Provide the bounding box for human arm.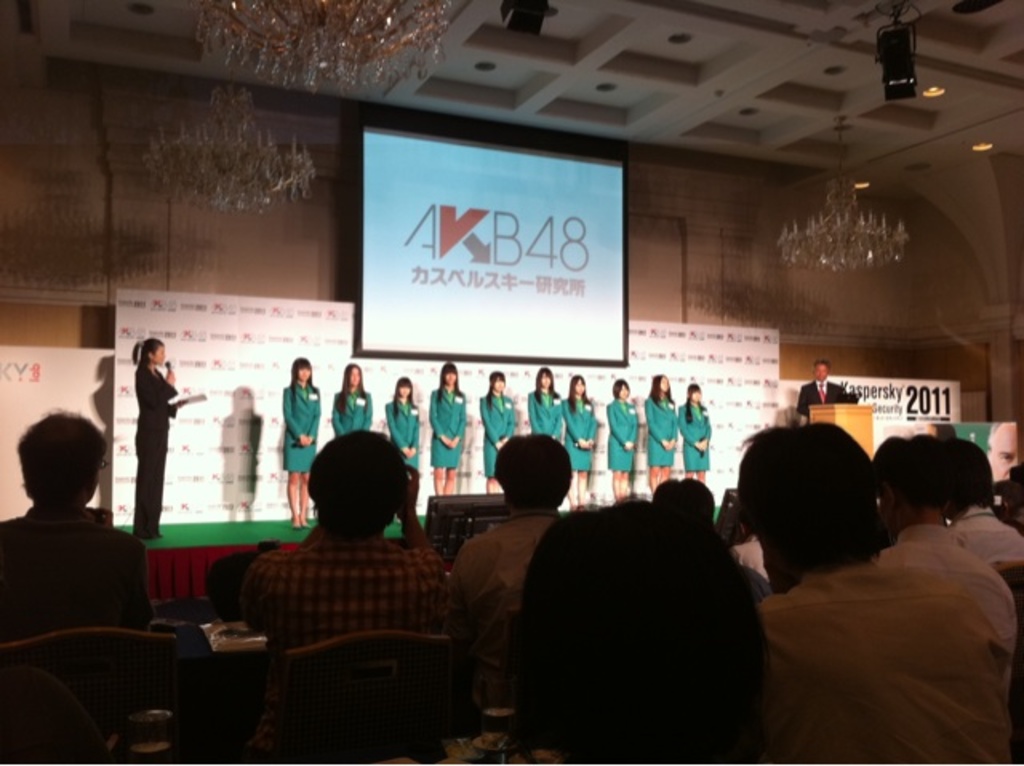
locate(794, 382, 810, 413).
